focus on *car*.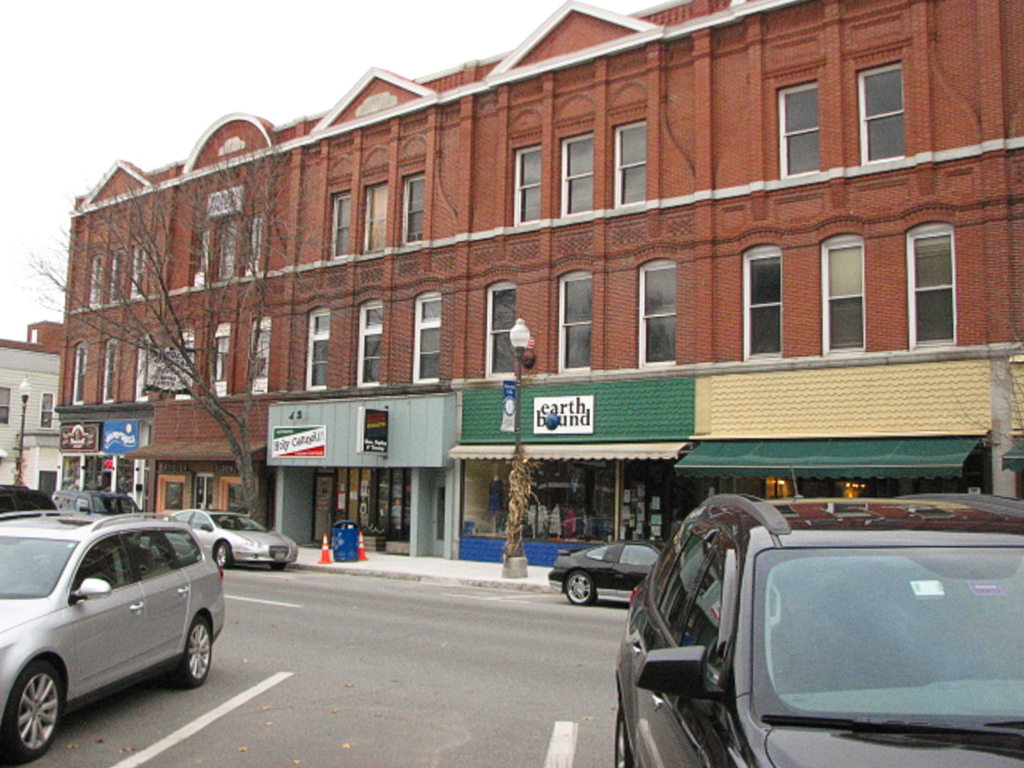
Focused at box(53, 491, 143, 515).
